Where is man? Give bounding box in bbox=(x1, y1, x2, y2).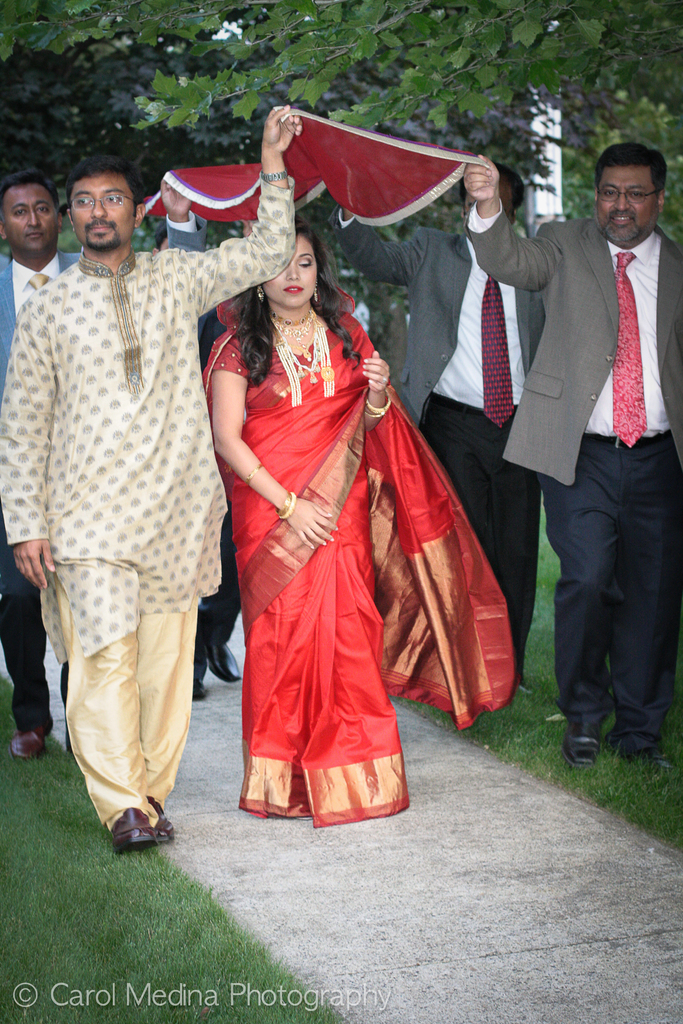
bbox=(498, 97, 681, 716).
